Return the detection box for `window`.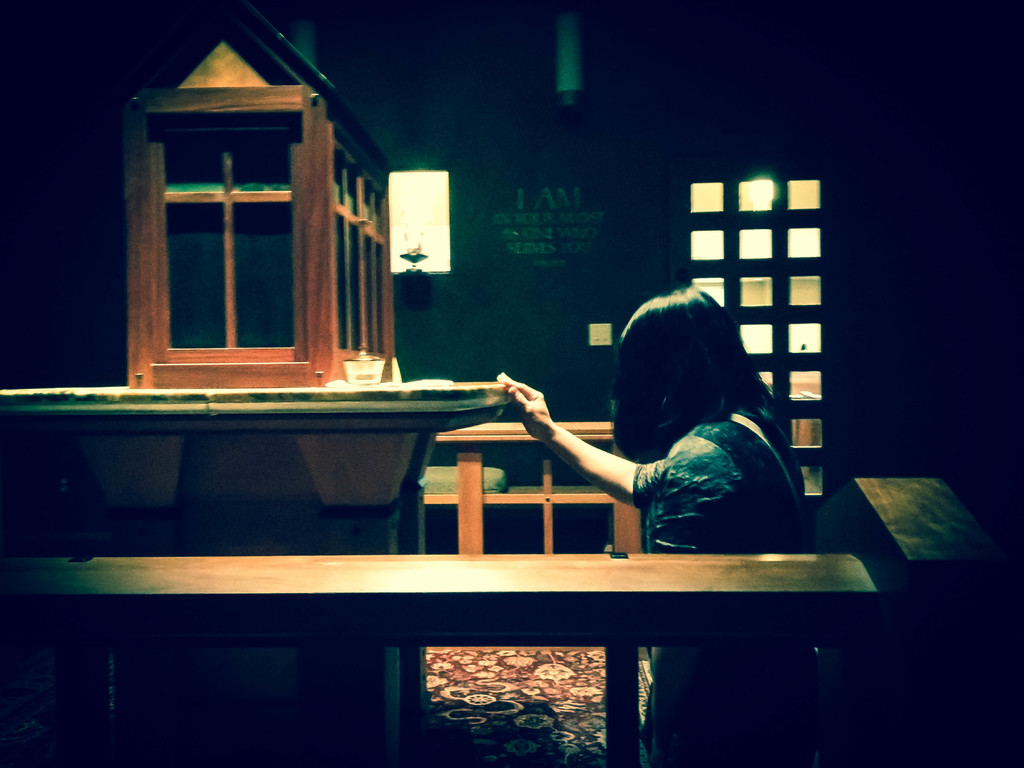
bbox=[382, 169, 447, 271].
